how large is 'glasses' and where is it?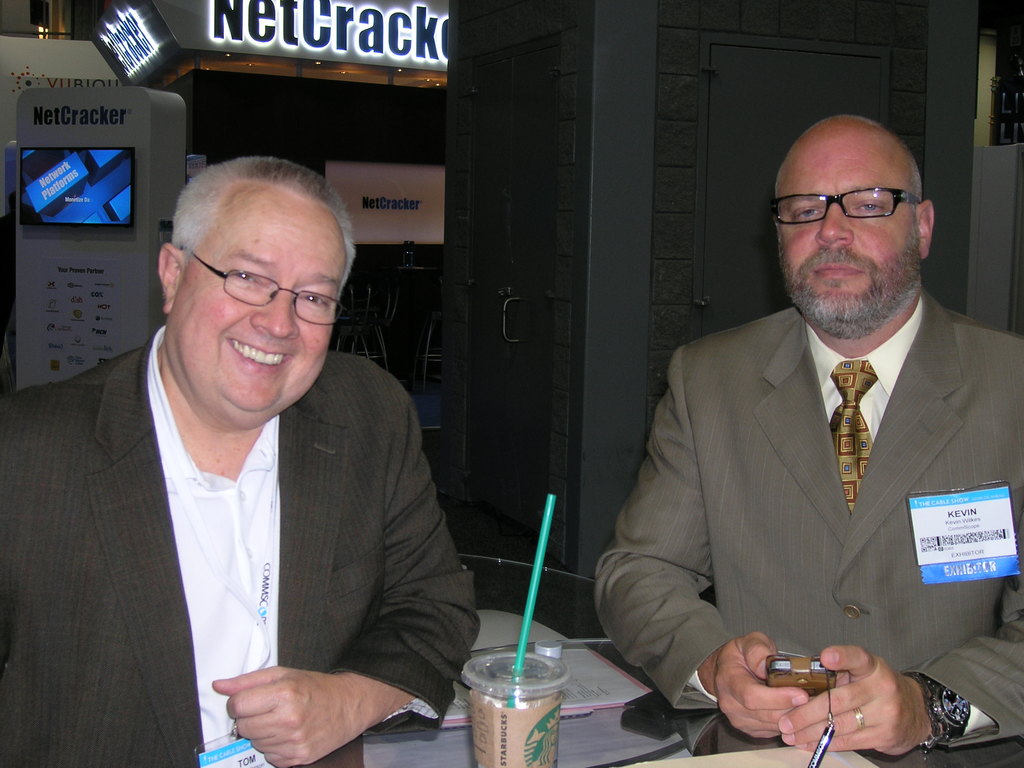
Bounding box: Rect(769, 180, 927, 223).
